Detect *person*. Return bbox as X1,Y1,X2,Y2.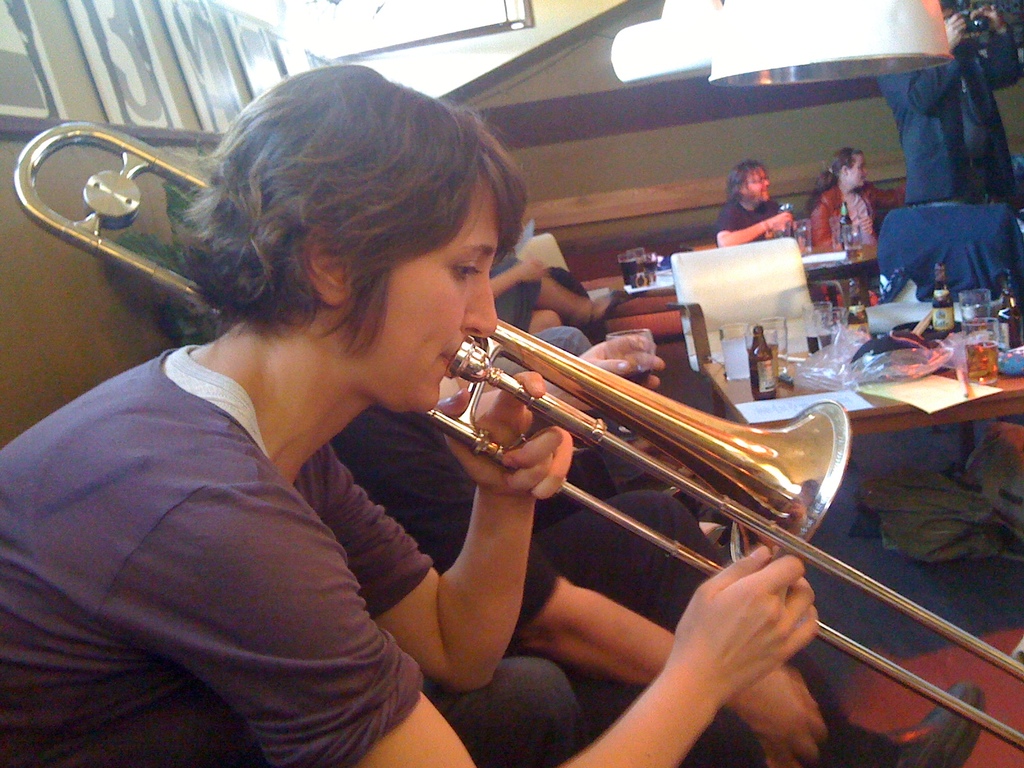
719,157,797,246.
